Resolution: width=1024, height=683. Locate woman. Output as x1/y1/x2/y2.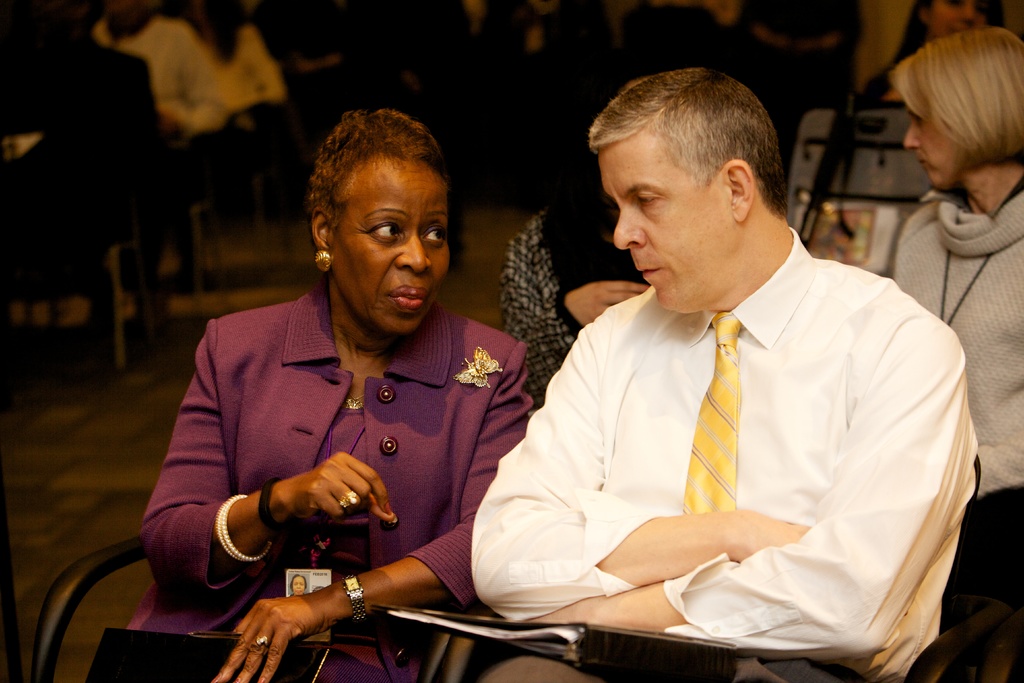
886/20/1023/628.
